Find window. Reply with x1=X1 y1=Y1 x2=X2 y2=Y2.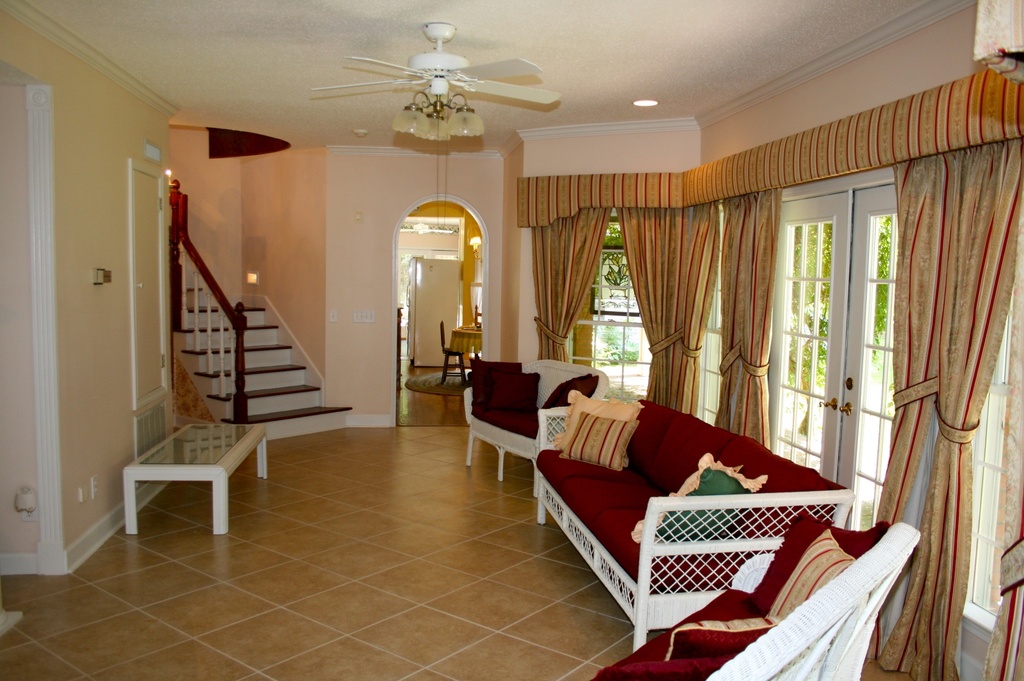
x1=767 y1=198 x2=839 y2=477.
